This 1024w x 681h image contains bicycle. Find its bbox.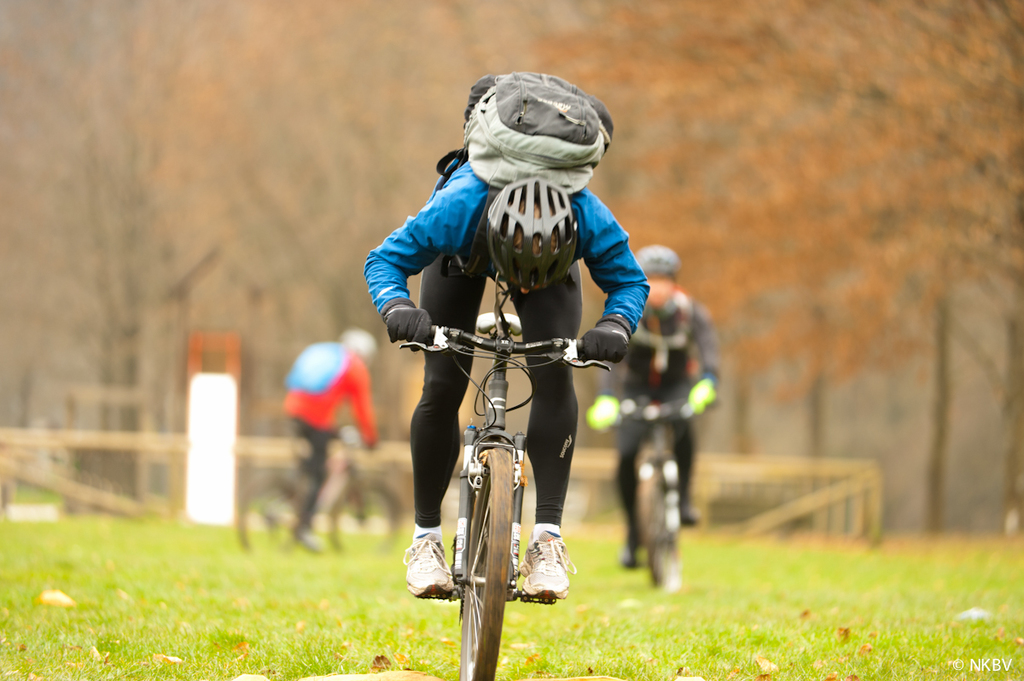
crop(596, 395, 717, 586).
